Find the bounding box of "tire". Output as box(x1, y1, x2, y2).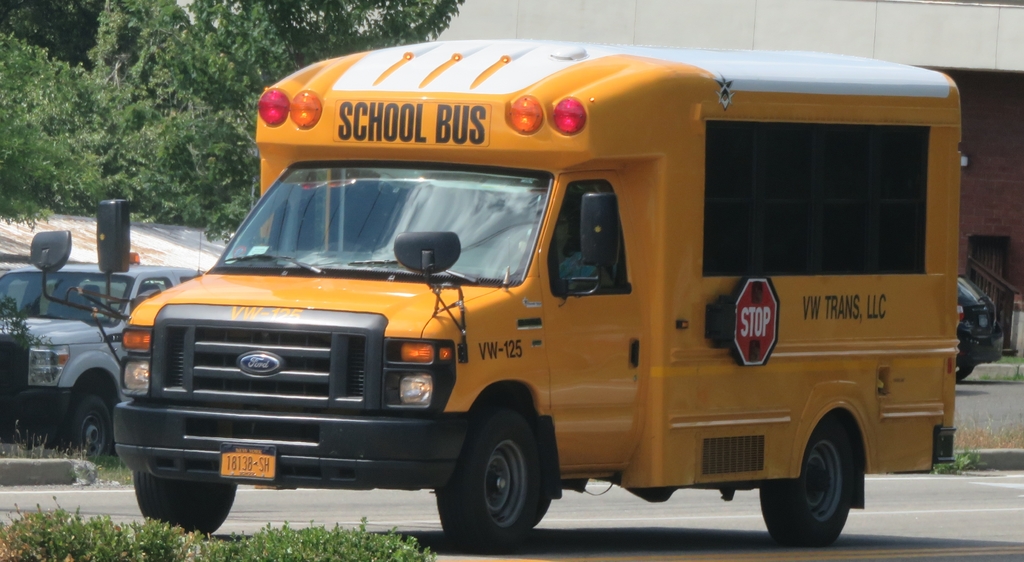
box(956, 363, 974, 384).
